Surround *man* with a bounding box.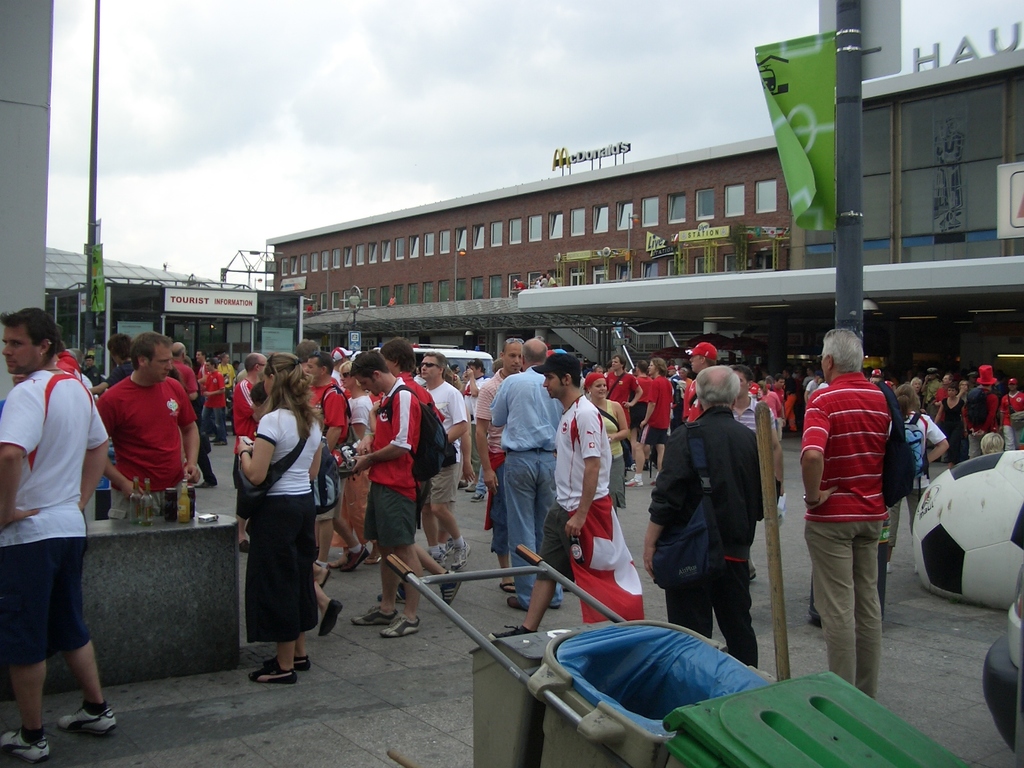
pyautogui.locateOnScreen(488, 352, 644, 639).
